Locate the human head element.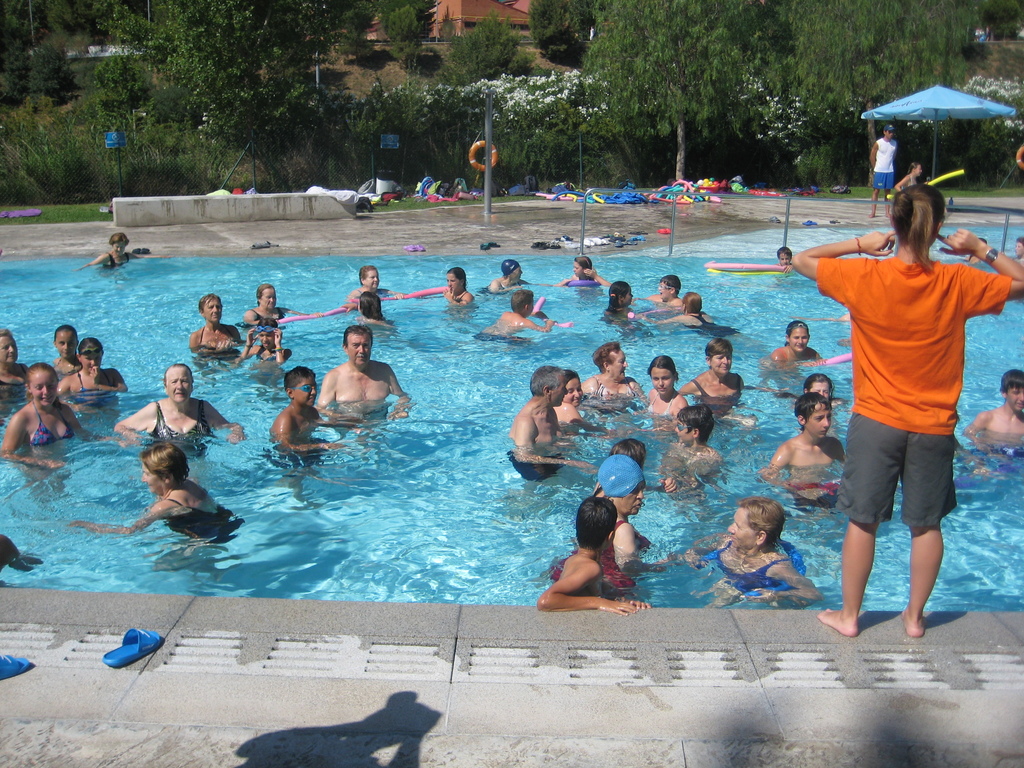
Element bbox: BBox(702, 338, 733, 375).
